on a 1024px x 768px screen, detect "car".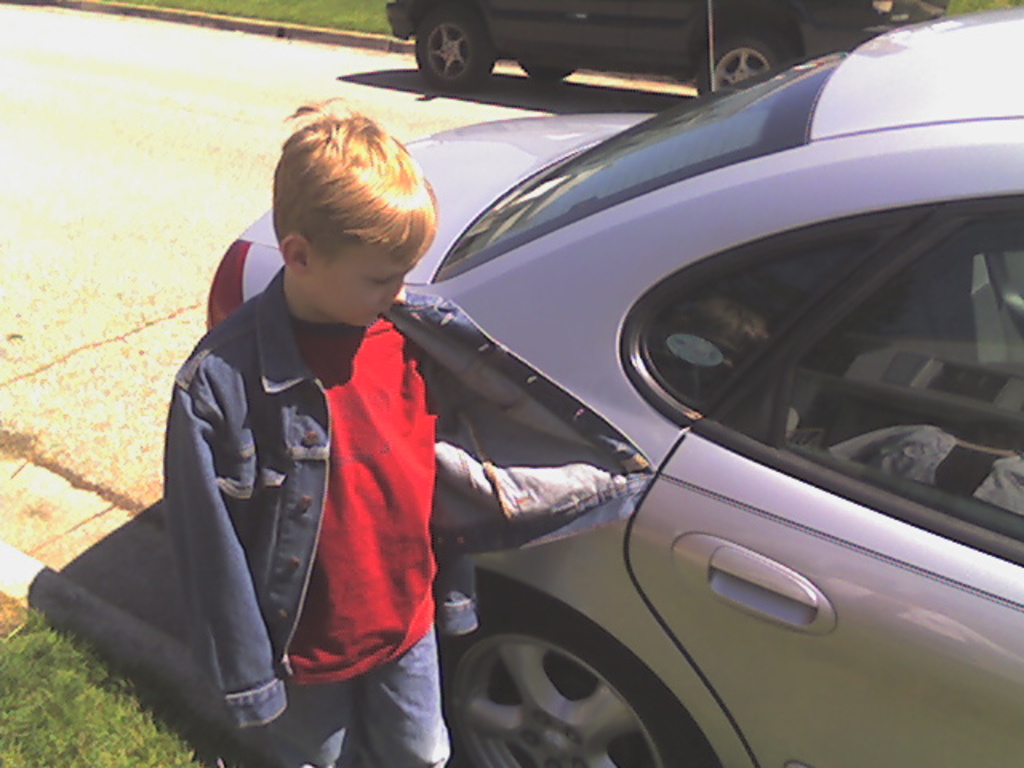
<region>208, 3, 1022, 766</region>.
